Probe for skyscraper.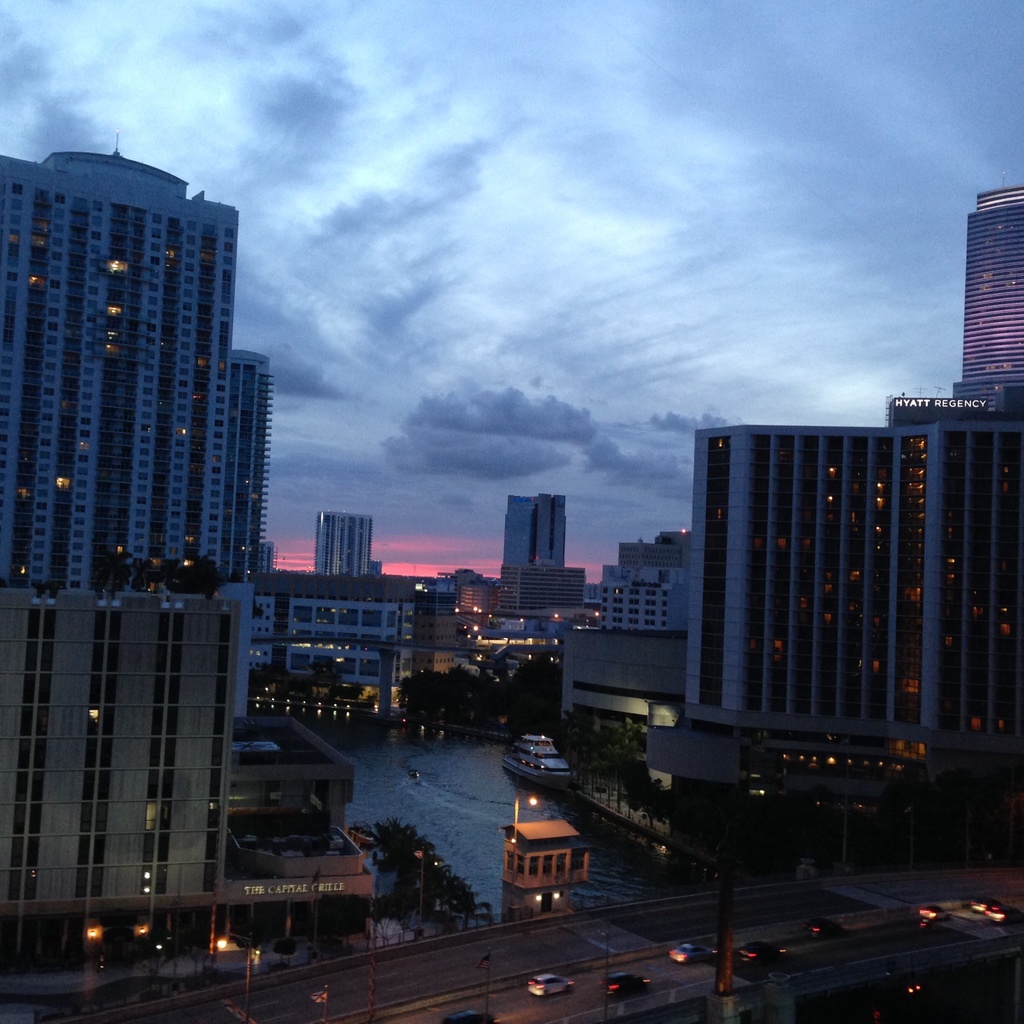
Probe result: <region>312, 506, 373, 580</region>.
